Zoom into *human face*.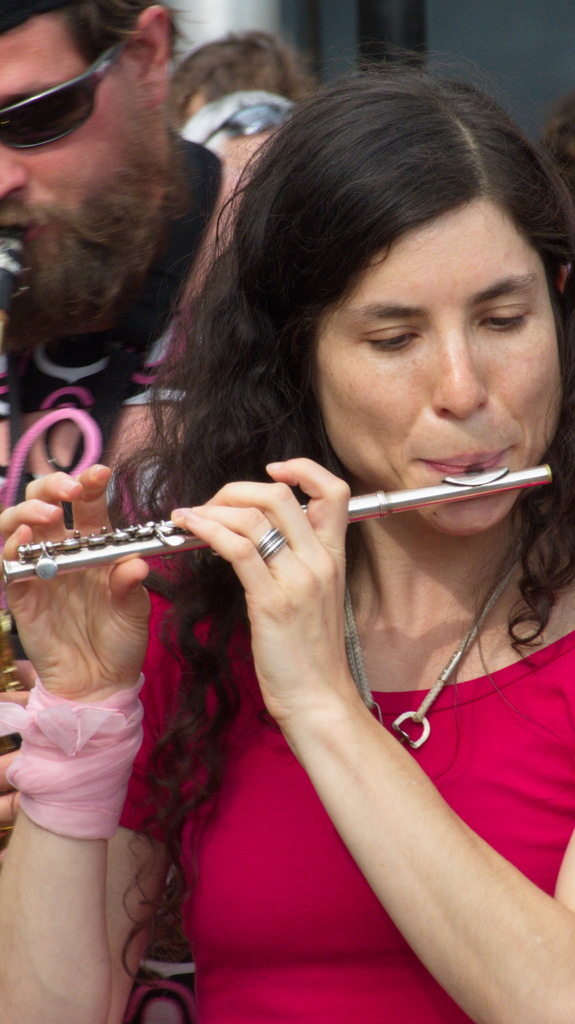
Zoom target: detection(315, 195, 555, 531).
